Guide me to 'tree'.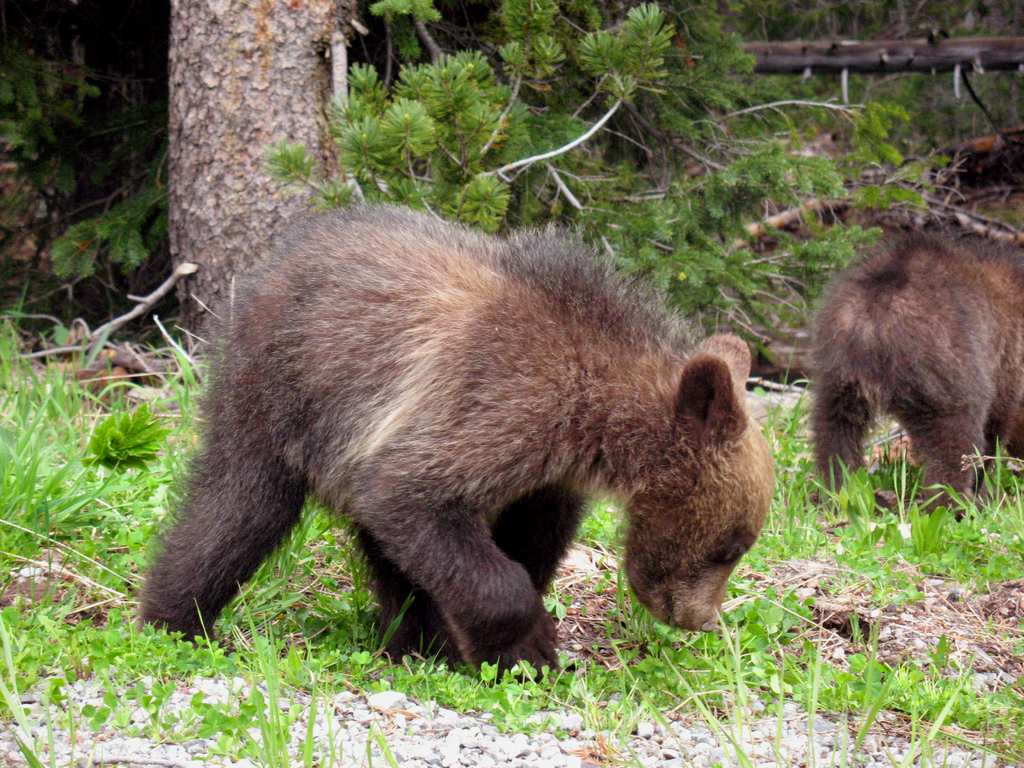
Guidance: box=[86, 1, 1023, 371].
